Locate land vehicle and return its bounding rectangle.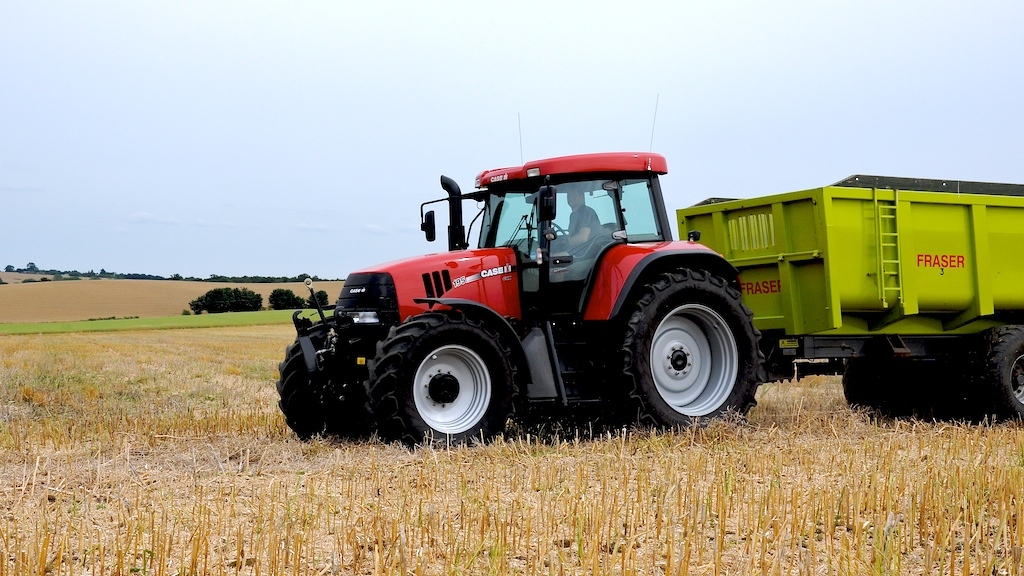
x1=245 y1=128 x2=963 y2=445.
